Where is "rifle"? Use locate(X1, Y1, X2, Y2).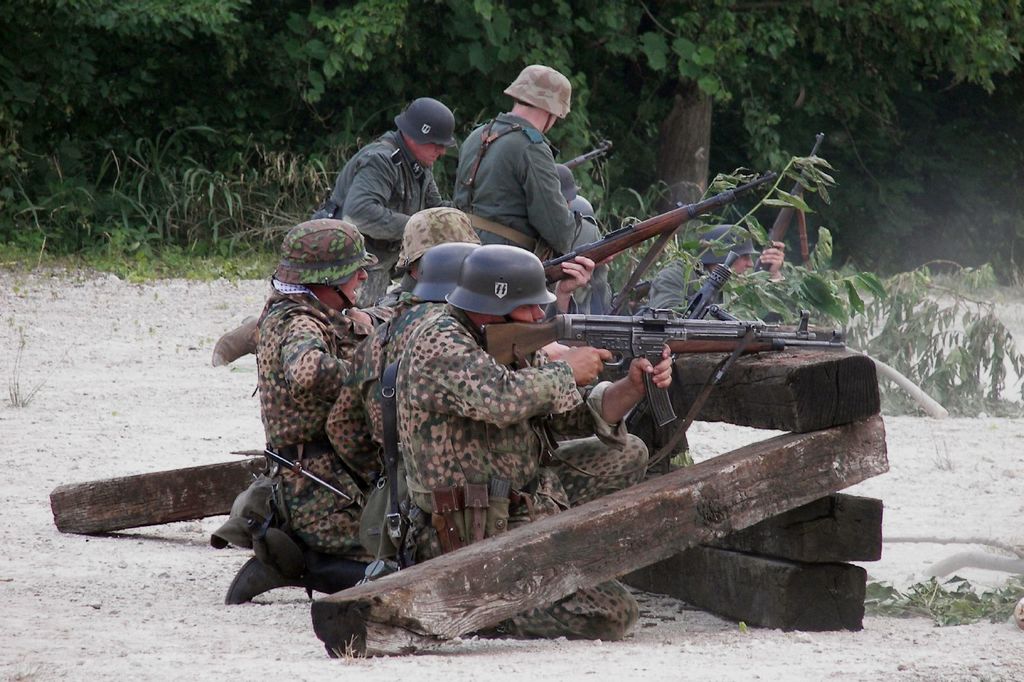
locate(753, 129, 822, 273).
